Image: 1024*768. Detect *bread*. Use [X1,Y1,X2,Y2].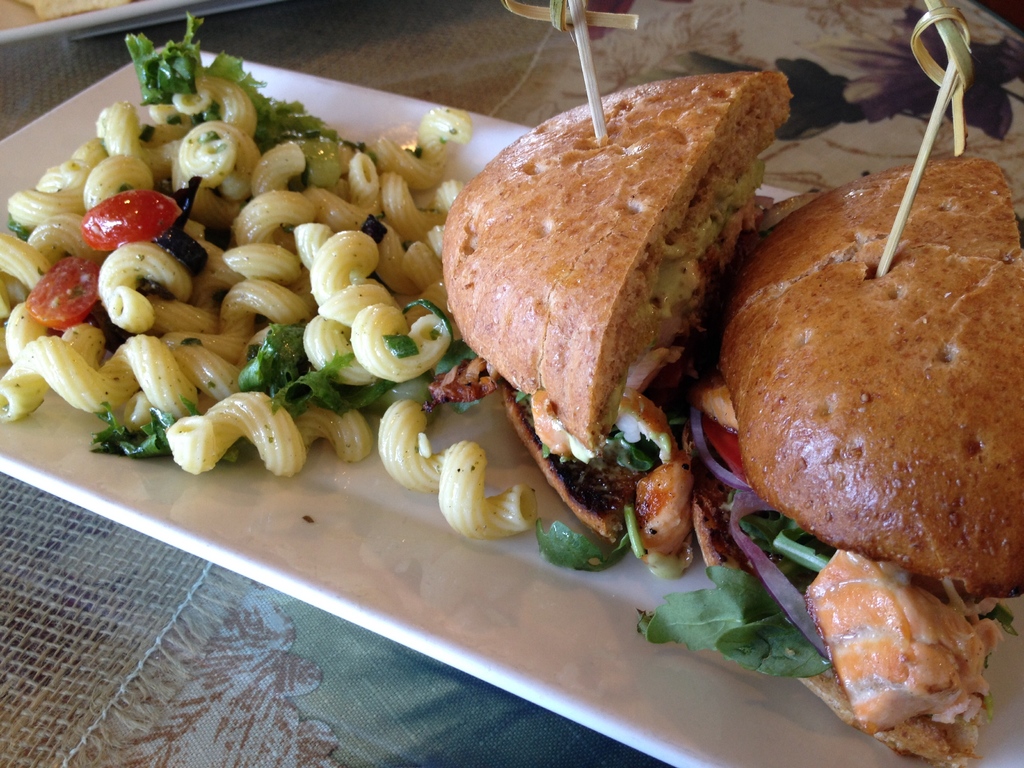
[689,461,976,767].
